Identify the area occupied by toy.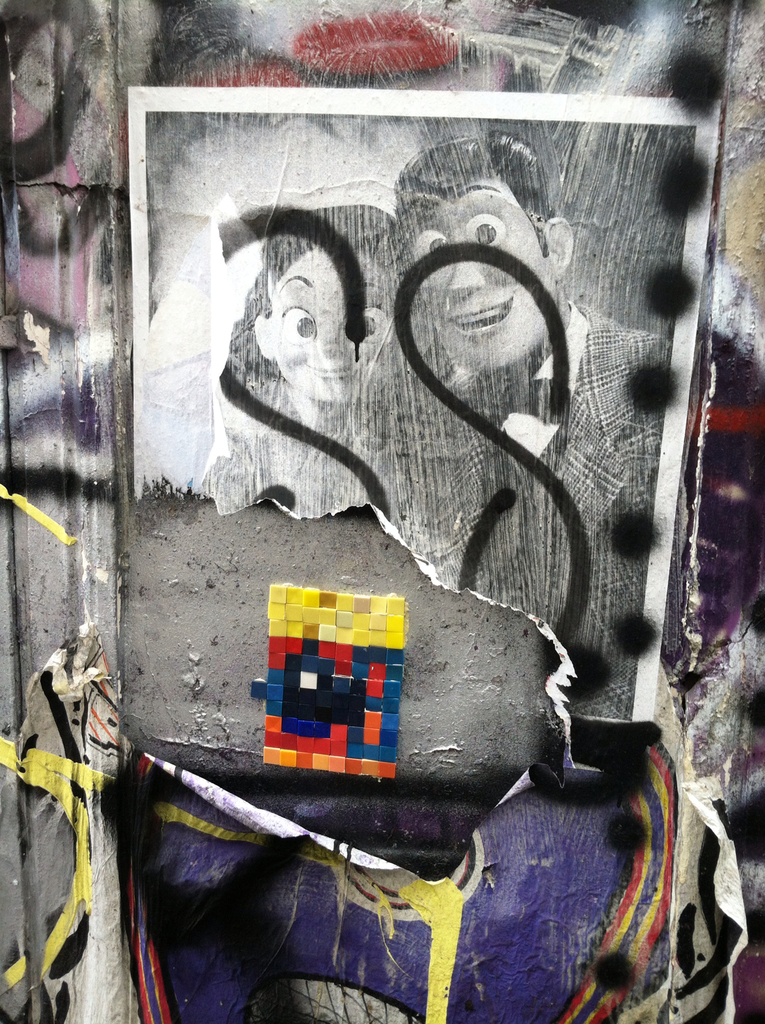
Area: region(262, 570, 426, 780).
